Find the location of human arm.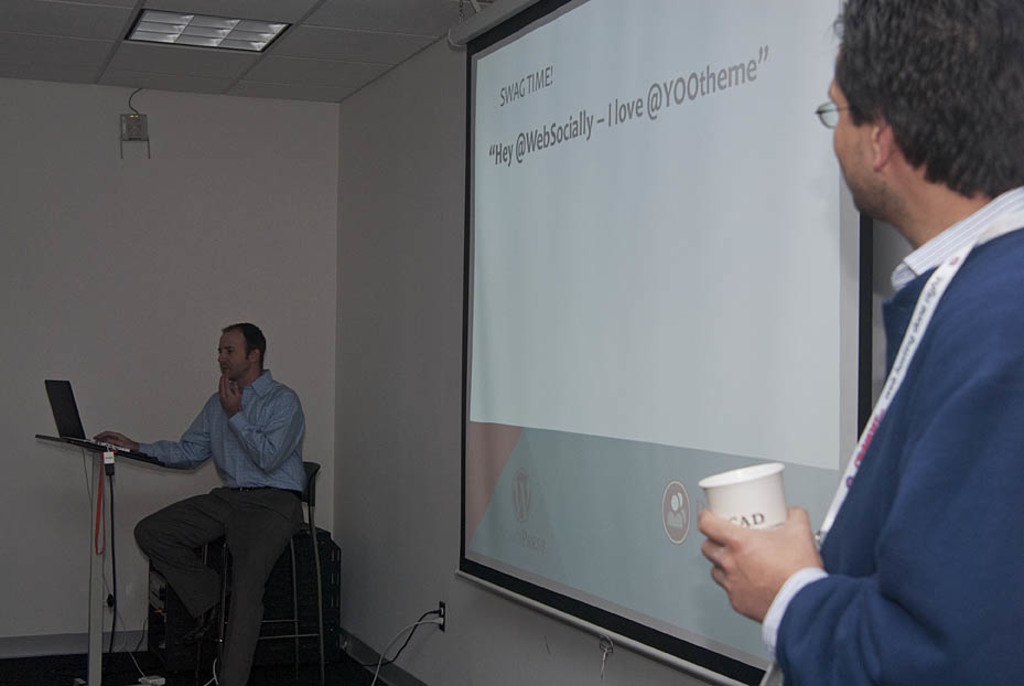
Location: l=95, t=394, r=226, b=471.
